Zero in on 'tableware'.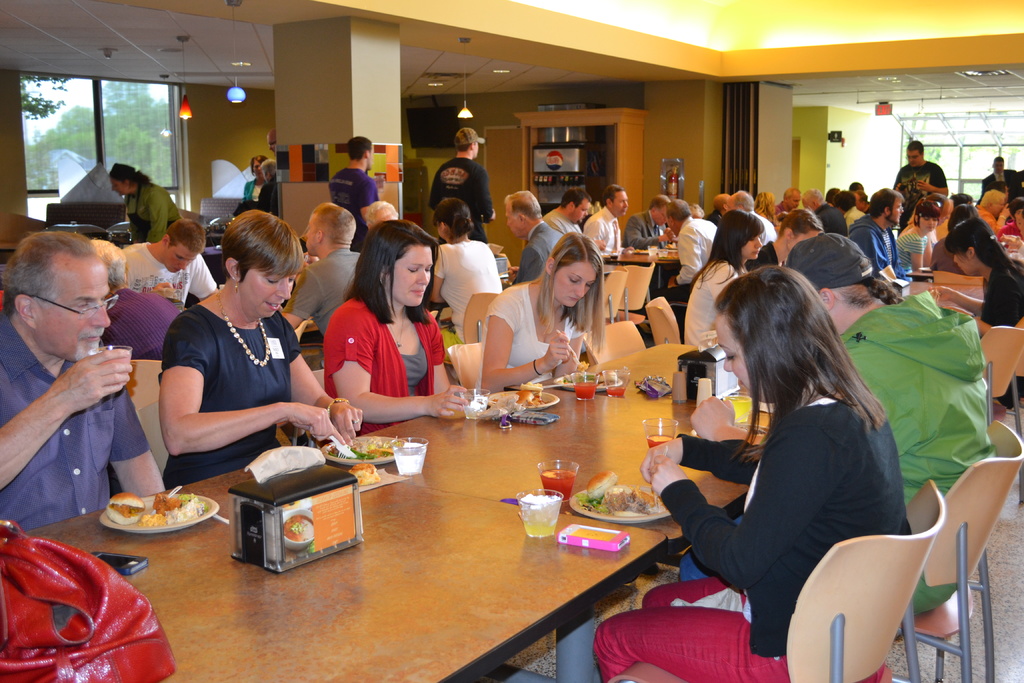
Zeroed in: bbox(92, 477, 213, 551).
